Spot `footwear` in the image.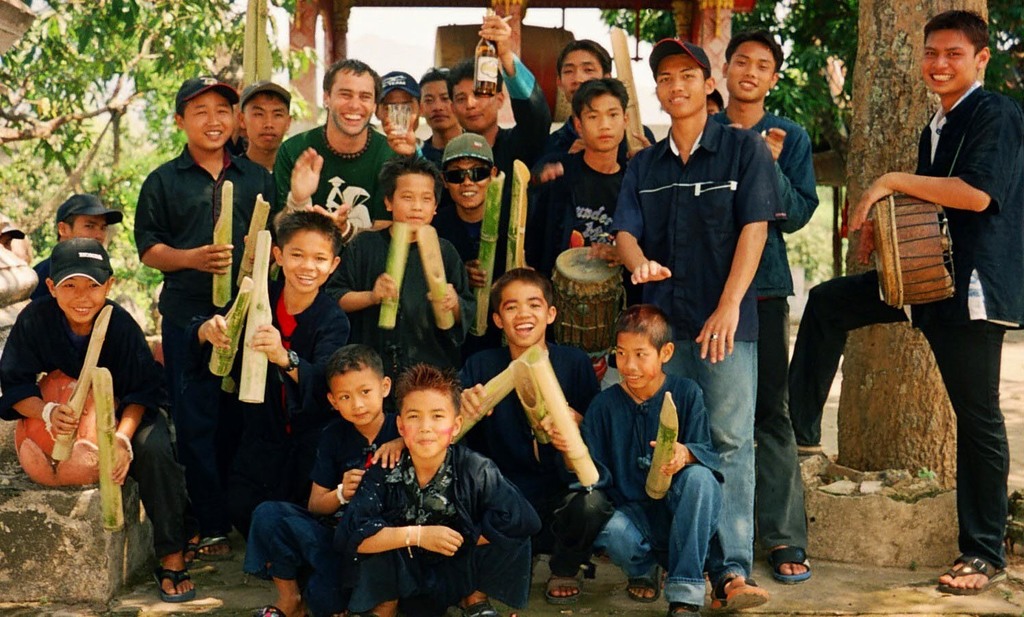
`footwear` found at bbox=(936, 558, 1010, 595).
